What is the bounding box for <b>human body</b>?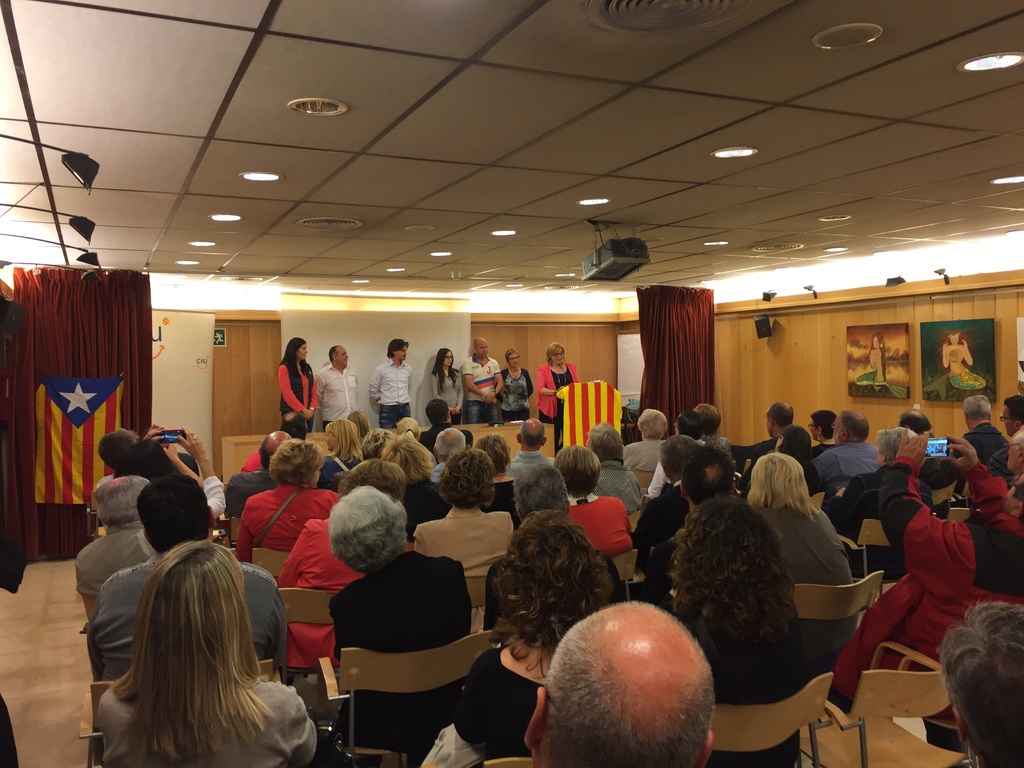
[769,418,819,469].
